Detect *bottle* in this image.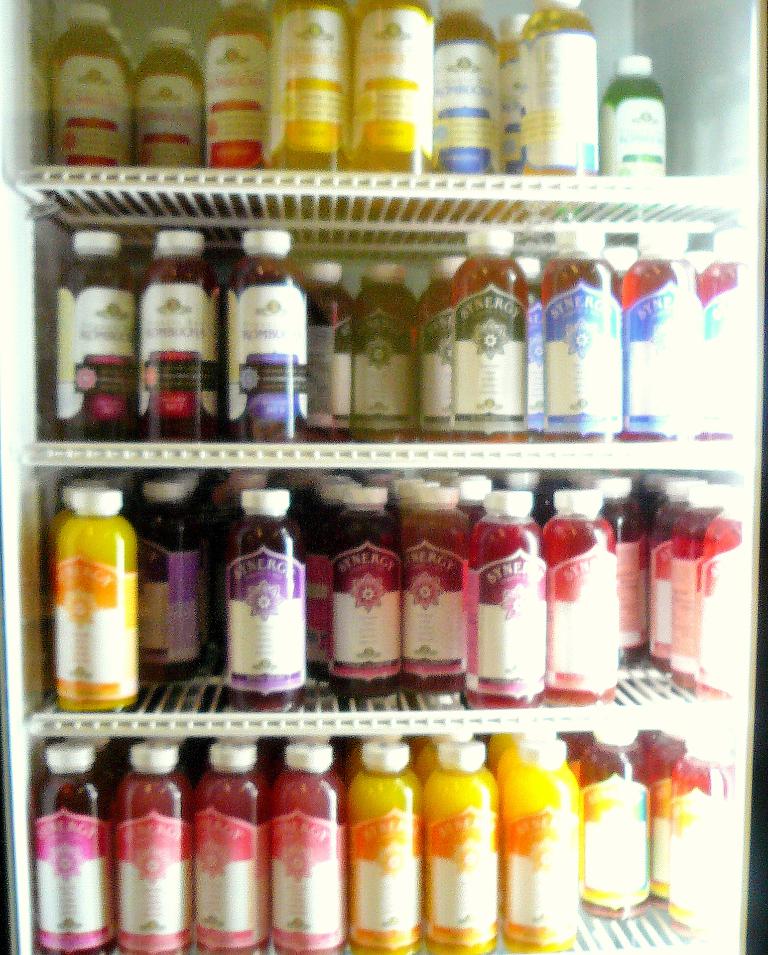
Detection: <box>589,470,661,669</box>.
